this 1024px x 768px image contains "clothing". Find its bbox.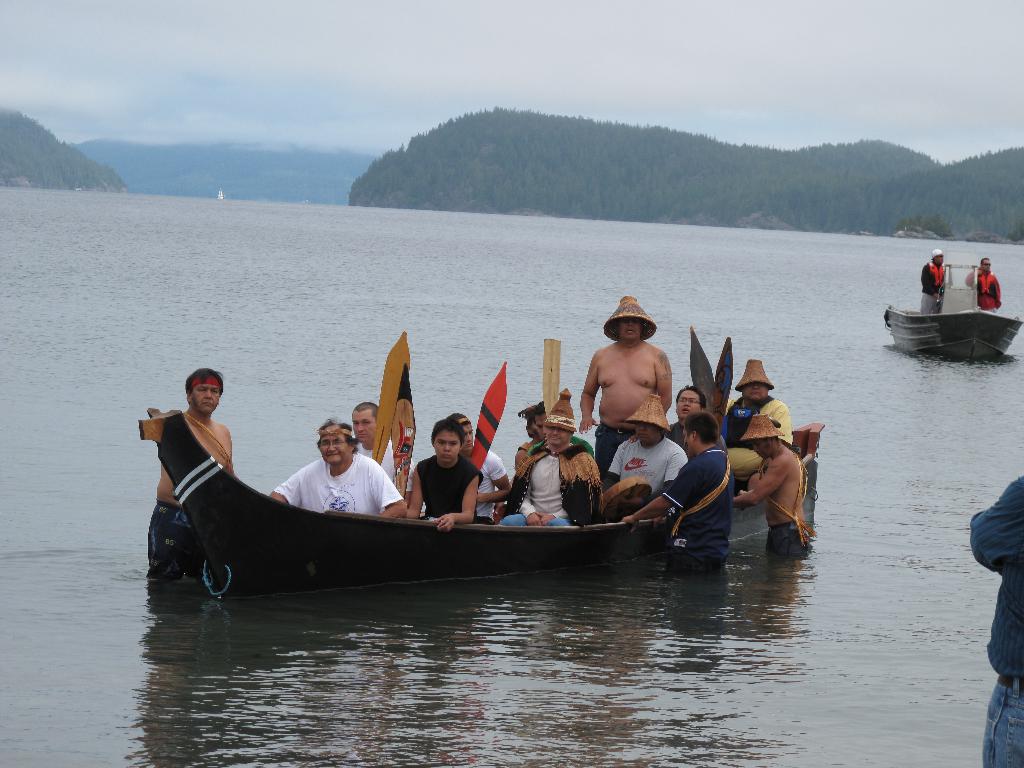
BBox(724, 398, 794, 476).
